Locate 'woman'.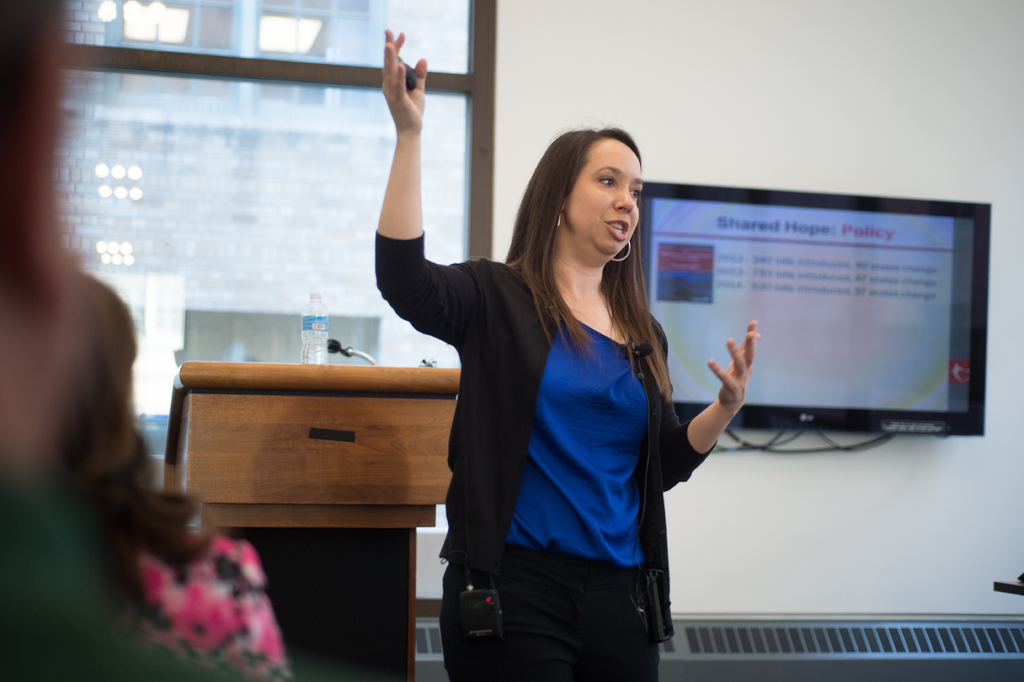
Bounding box: (x1=388, y1=119, x2=703, y2=680).
